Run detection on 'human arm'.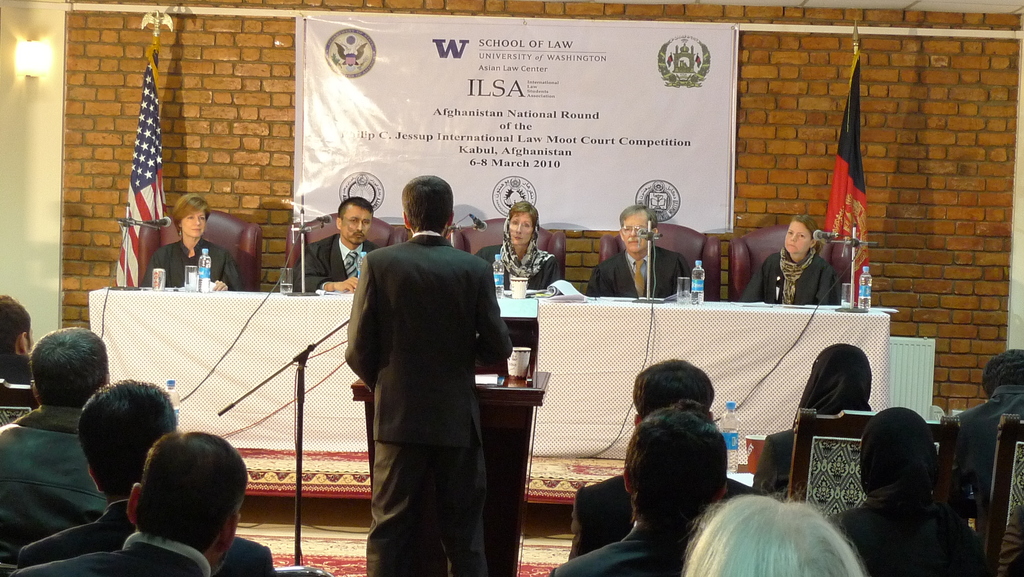
Result: box=[737, 259, 761, 303].
